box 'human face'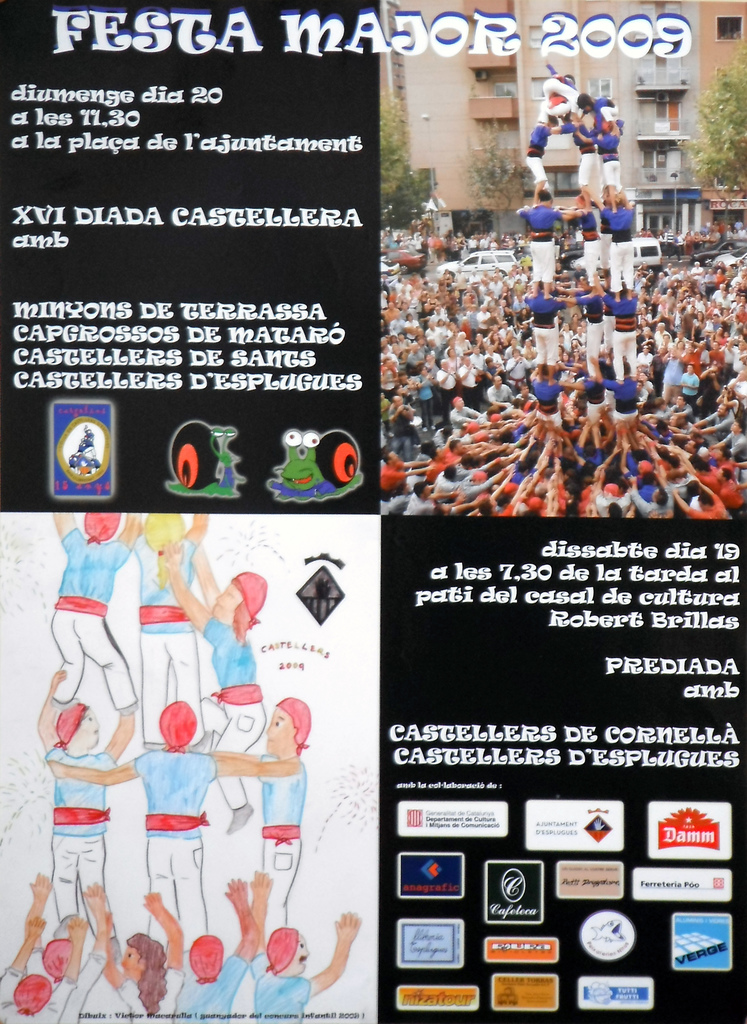
(x1=211, y1=582, x2=244, y2=624)
